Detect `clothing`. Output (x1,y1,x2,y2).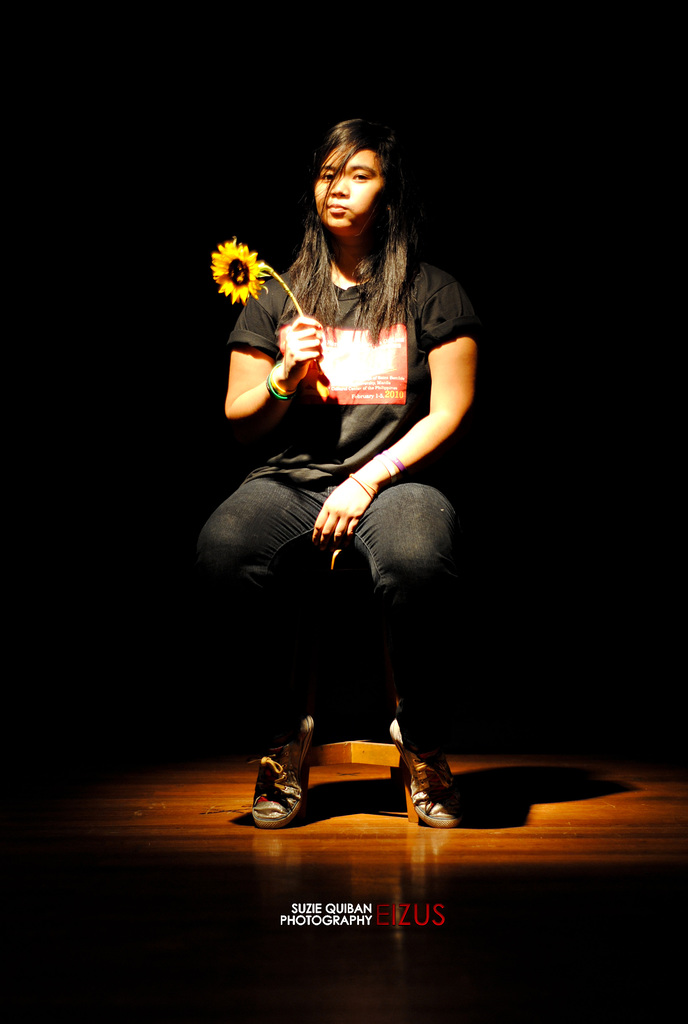
(216,197,468,642).
